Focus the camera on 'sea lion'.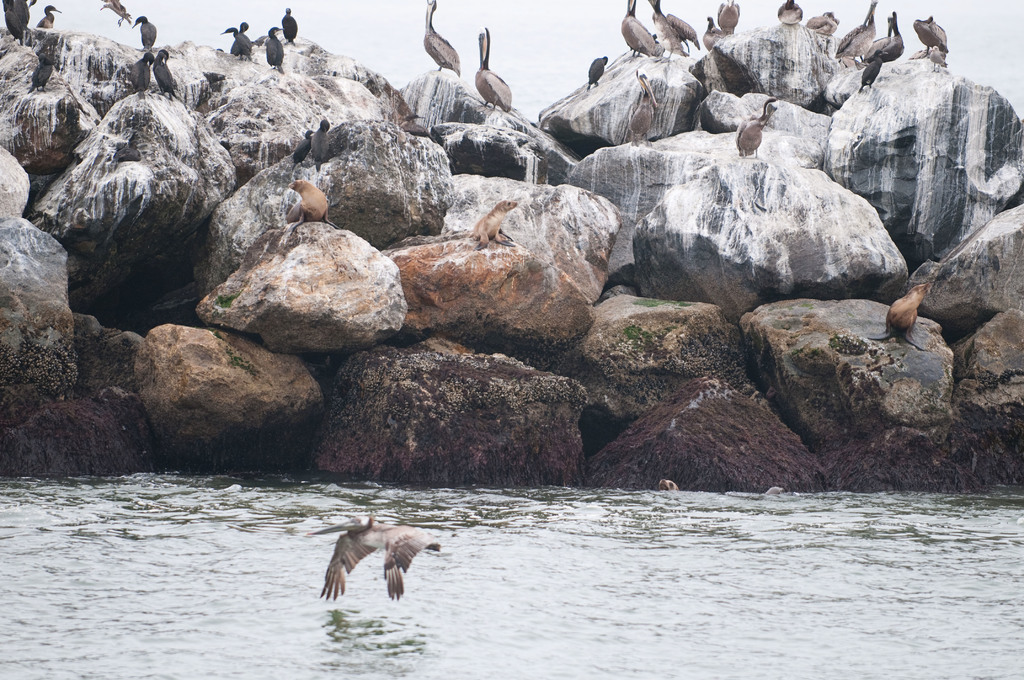
Focus region: bbox=[867, 282, 929, 349].
